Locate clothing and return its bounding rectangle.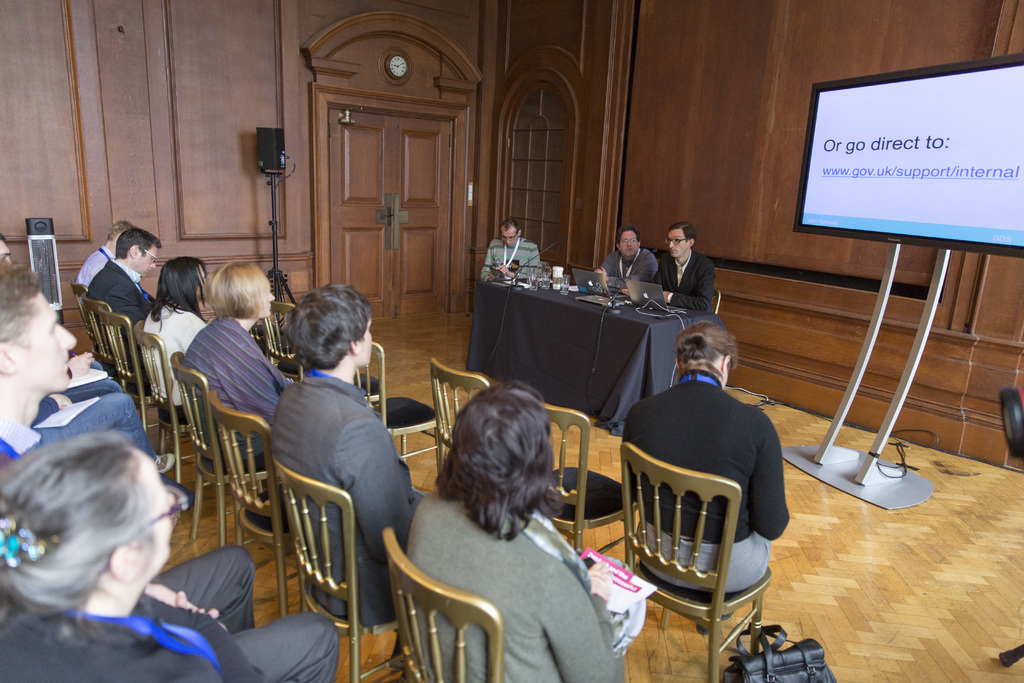
left=269, top=366, right=426, bottom=627.
